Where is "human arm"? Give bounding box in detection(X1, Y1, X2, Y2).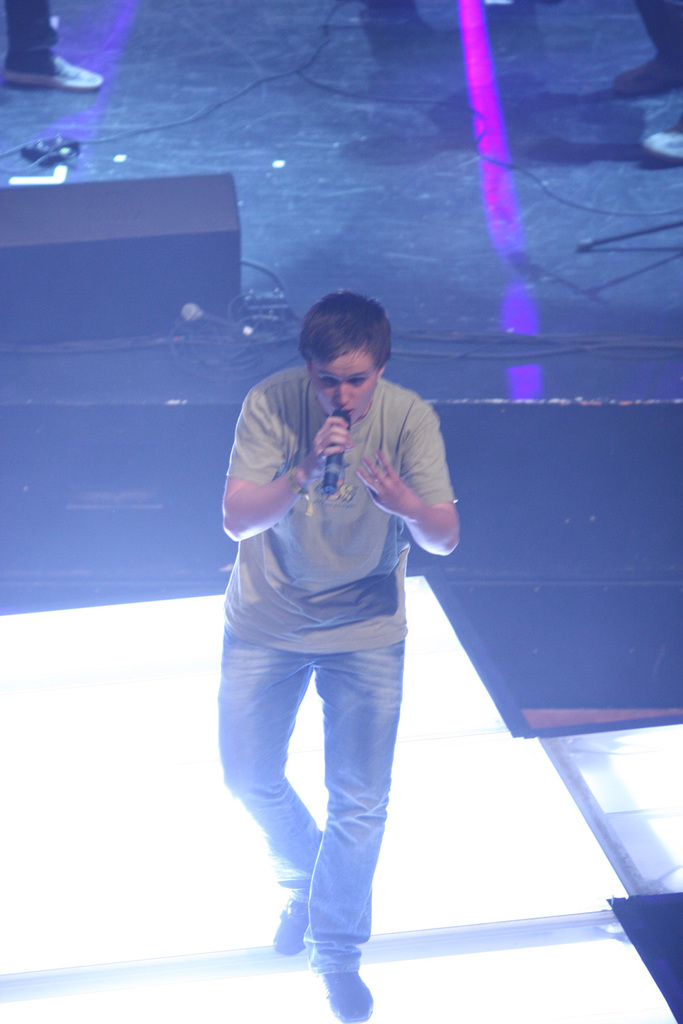
detection(351, 398, 461, 558).
